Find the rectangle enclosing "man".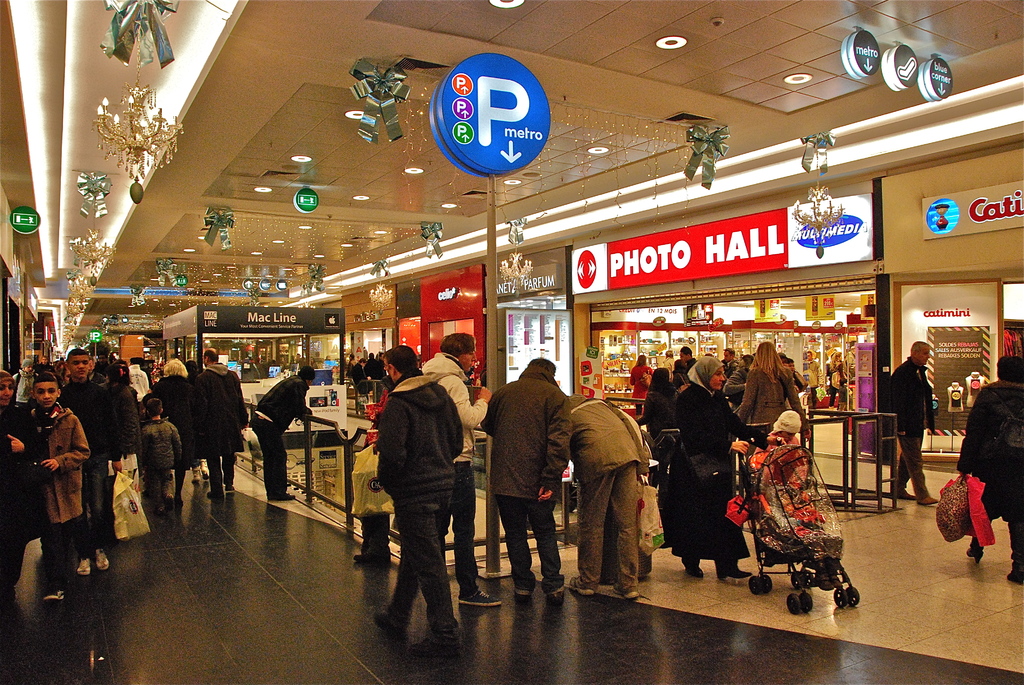
region(54, 343, 120, 581).
